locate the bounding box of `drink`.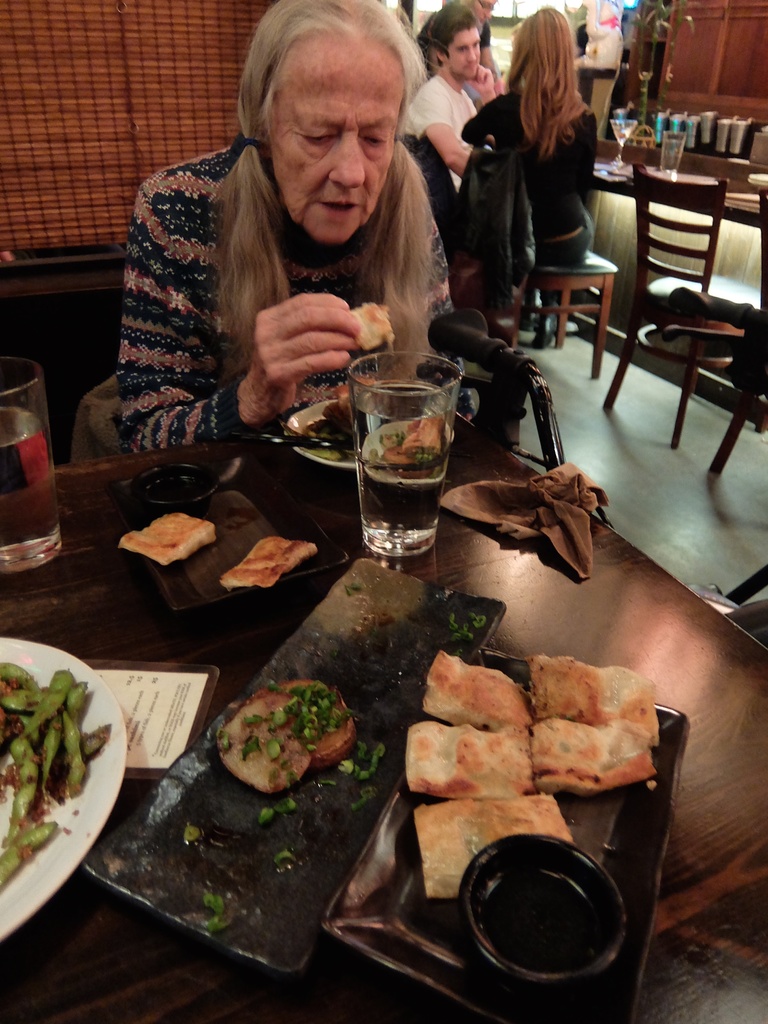
Bounding box: l=0, t=403, r=67, b=575.
